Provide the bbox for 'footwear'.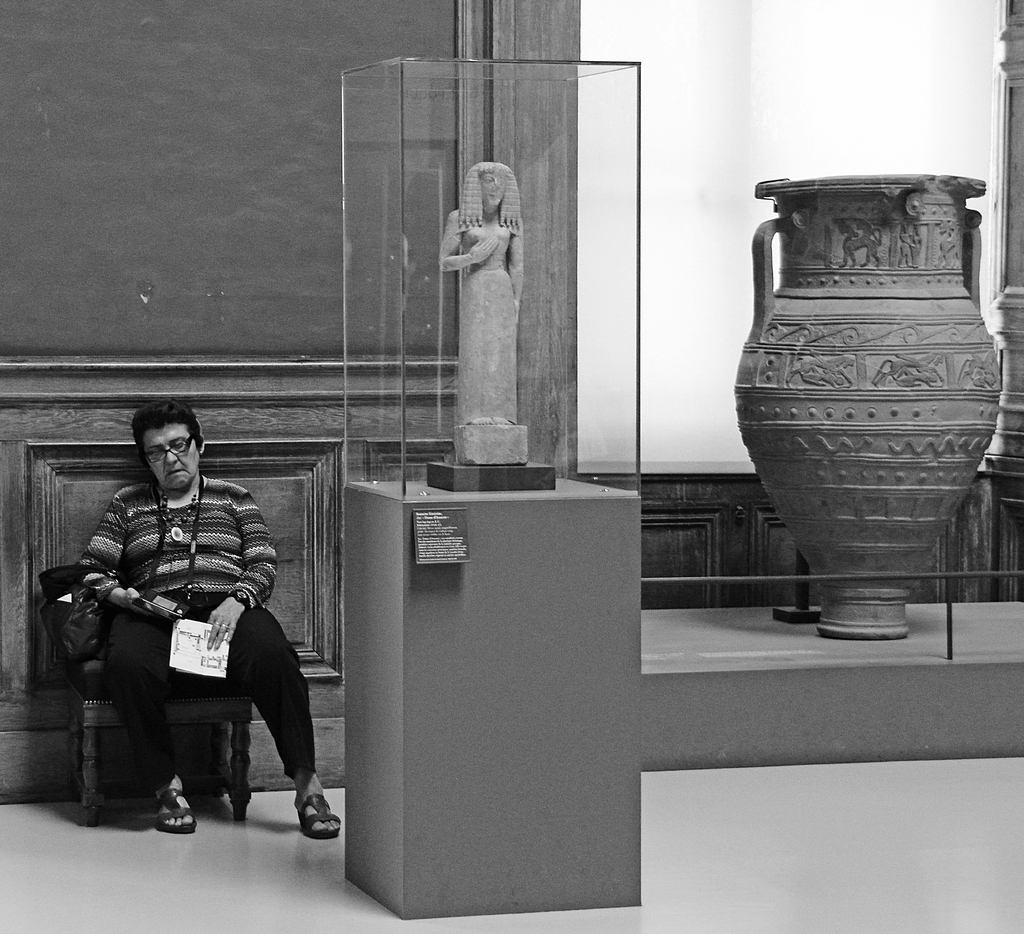
(left=294, top=793, right=344, bottom=841).
